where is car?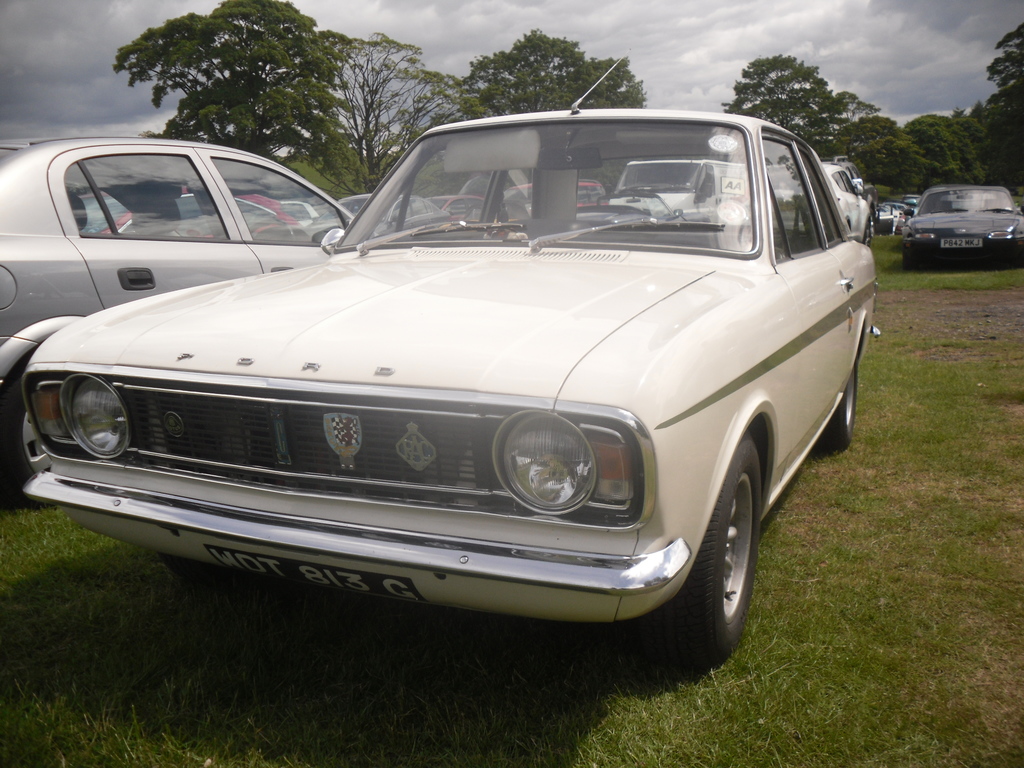
<bbox>0, 127, 351, 495</bbox>.
